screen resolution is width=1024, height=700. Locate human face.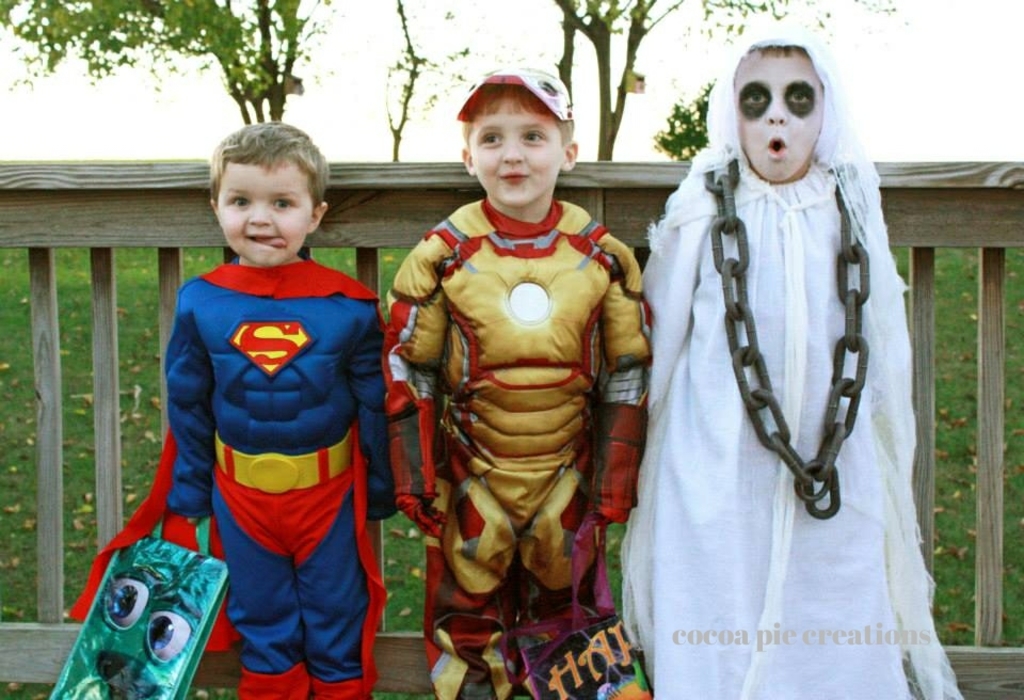
468, 100, 566, 210.
